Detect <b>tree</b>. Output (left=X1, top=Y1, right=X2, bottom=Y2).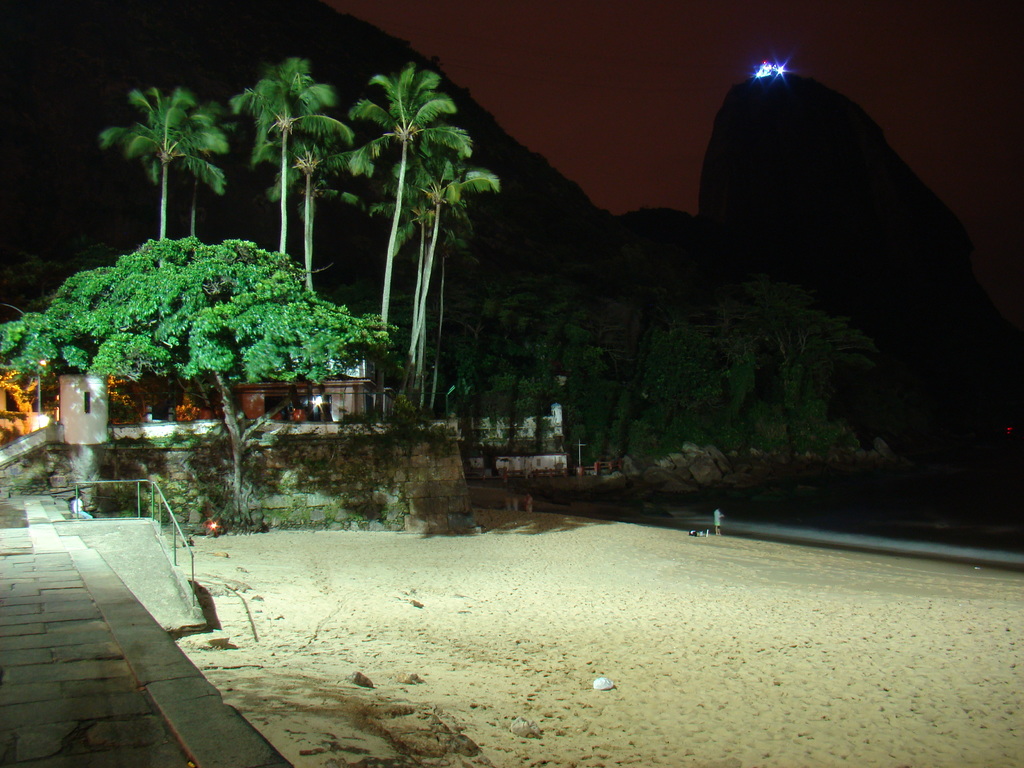
(left=229, top=62, right=353, bottom=257).
